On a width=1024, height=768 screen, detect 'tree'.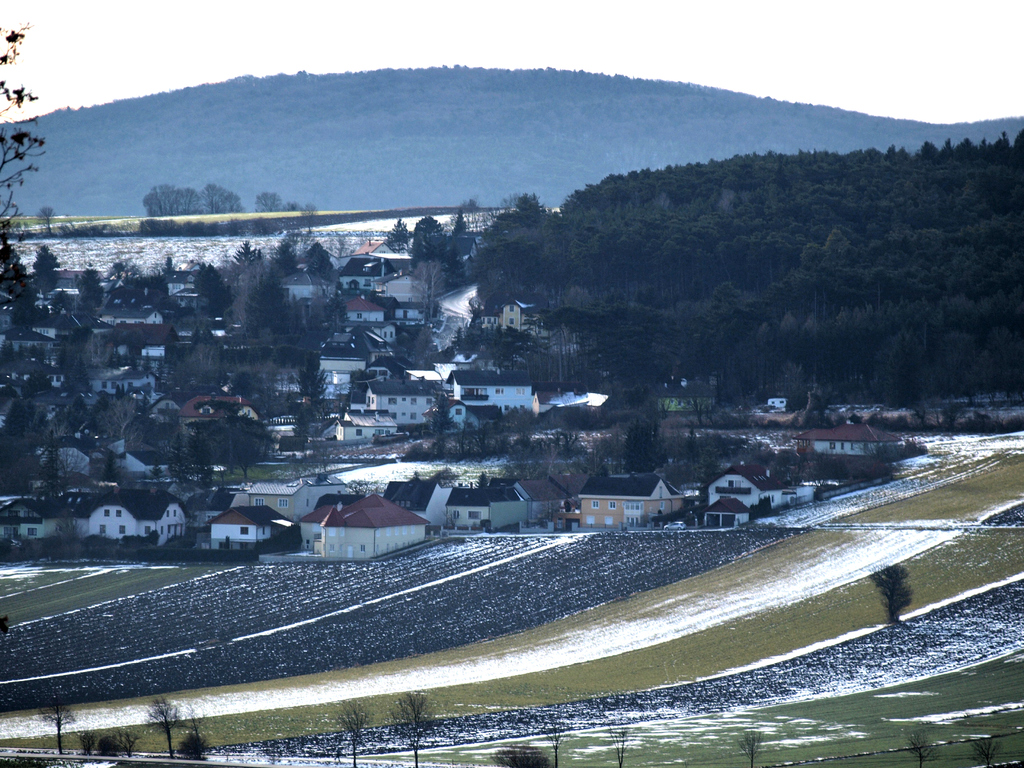
x1=156, y1=696, x2=188, y2=765.
